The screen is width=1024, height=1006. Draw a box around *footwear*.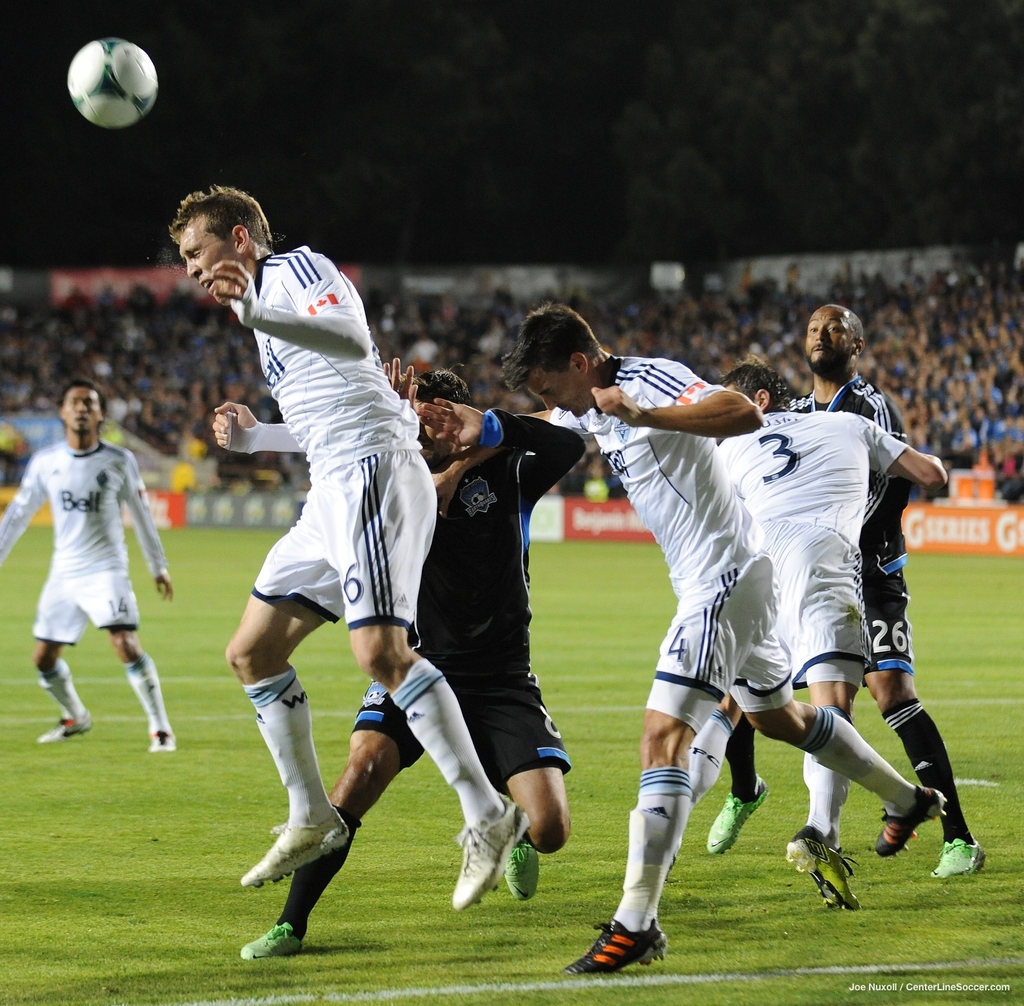
x1=708 y1=772 x2=765 y2=849.
